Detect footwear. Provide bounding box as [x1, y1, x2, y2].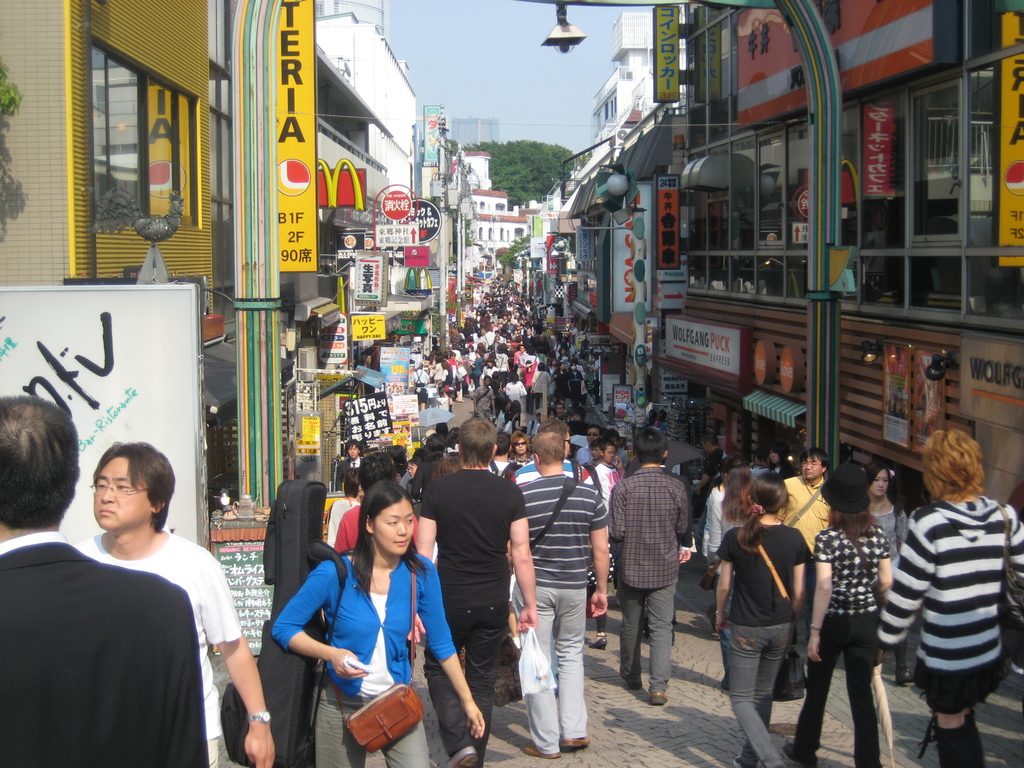
[900, 669, 915, 689].
